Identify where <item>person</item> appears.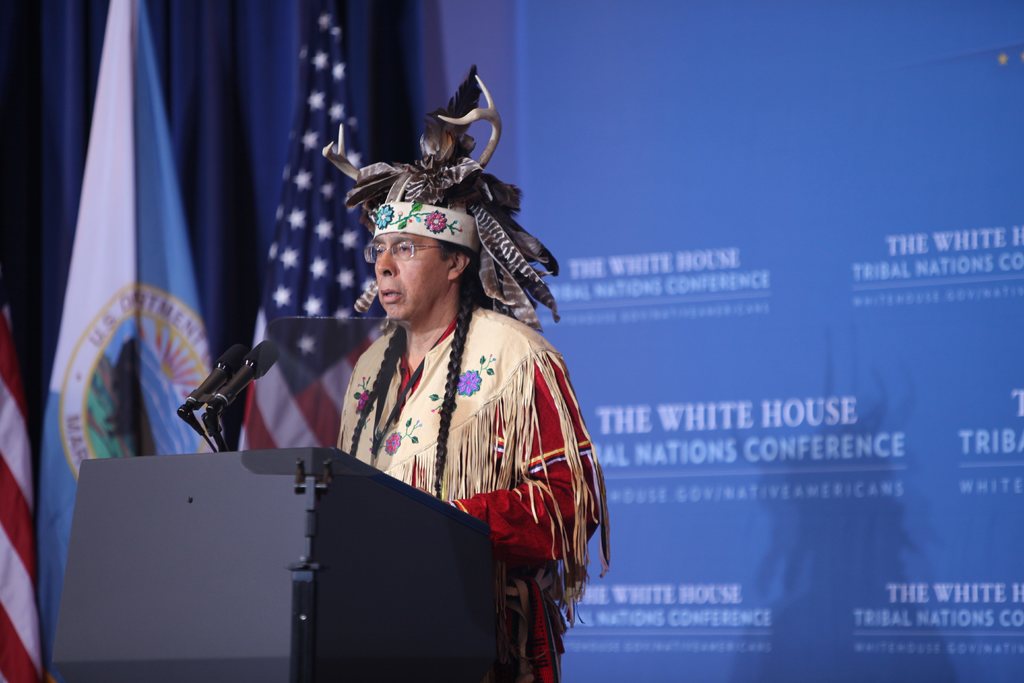
Appears at pyautogui.locateOnScreen(307, 126, 583, 665).
